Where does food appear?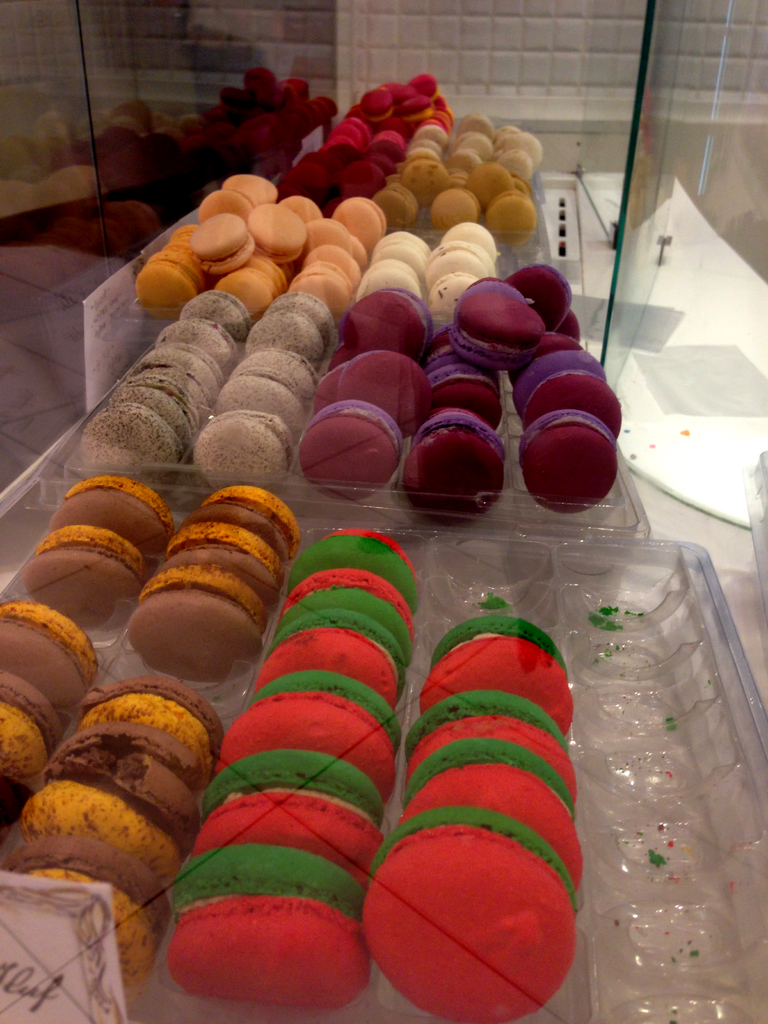
Appears at crop(271, 292, 337, 356).
